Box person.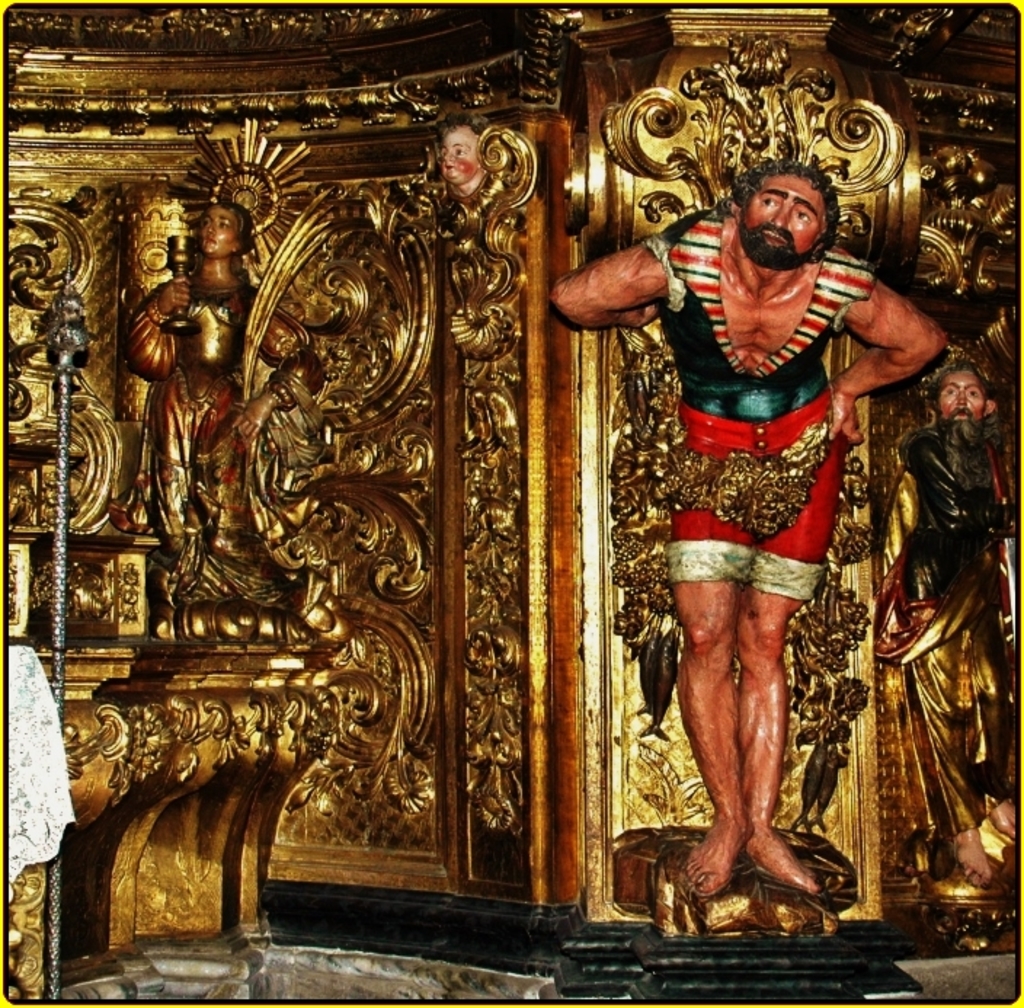
bbox(595, 109, 918, 921).
